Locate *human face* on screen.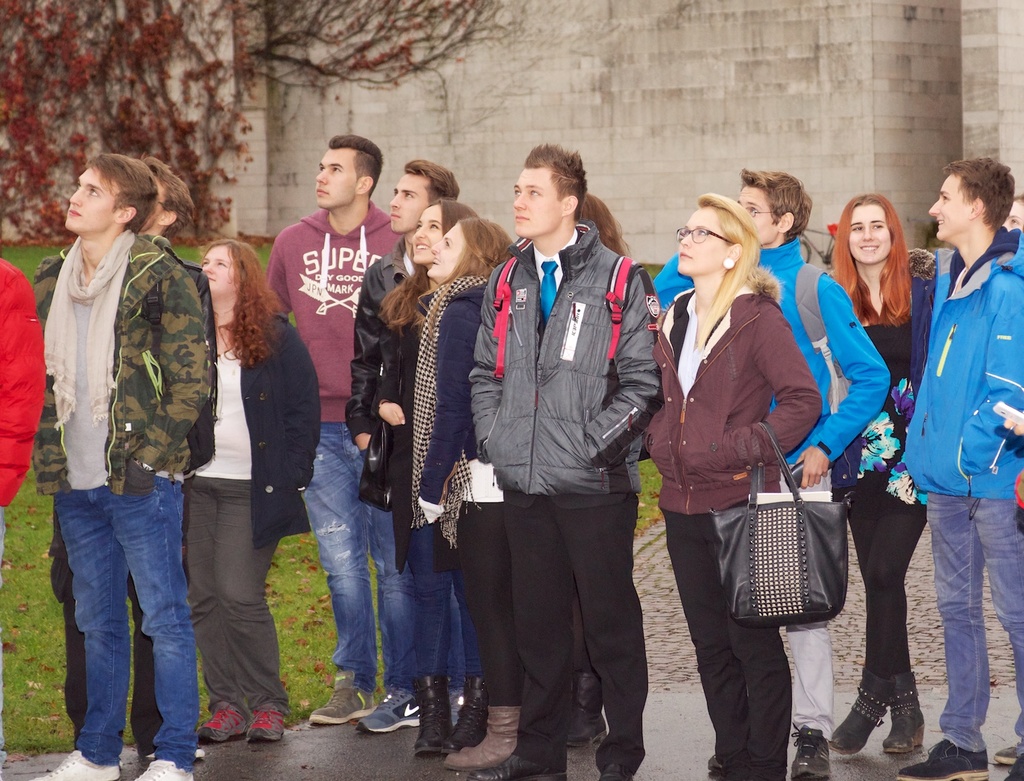
On screen at [x1=735, y1=175, x2=770, y2=247].
